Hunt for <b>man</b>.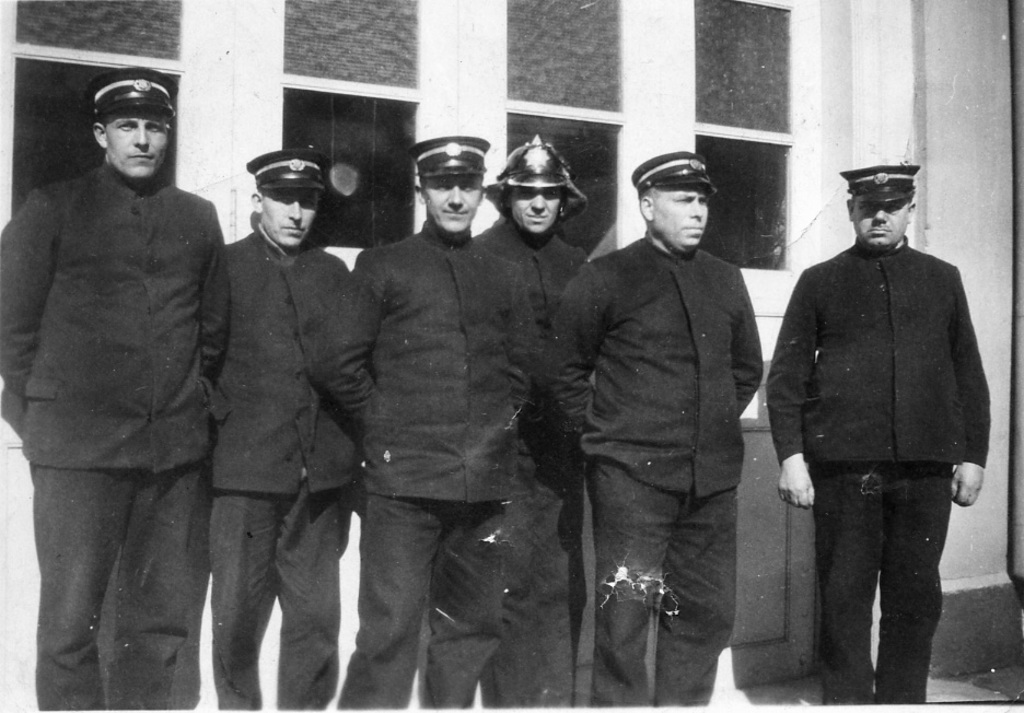
Hunted down at <box>758,142,991,712</box>.
